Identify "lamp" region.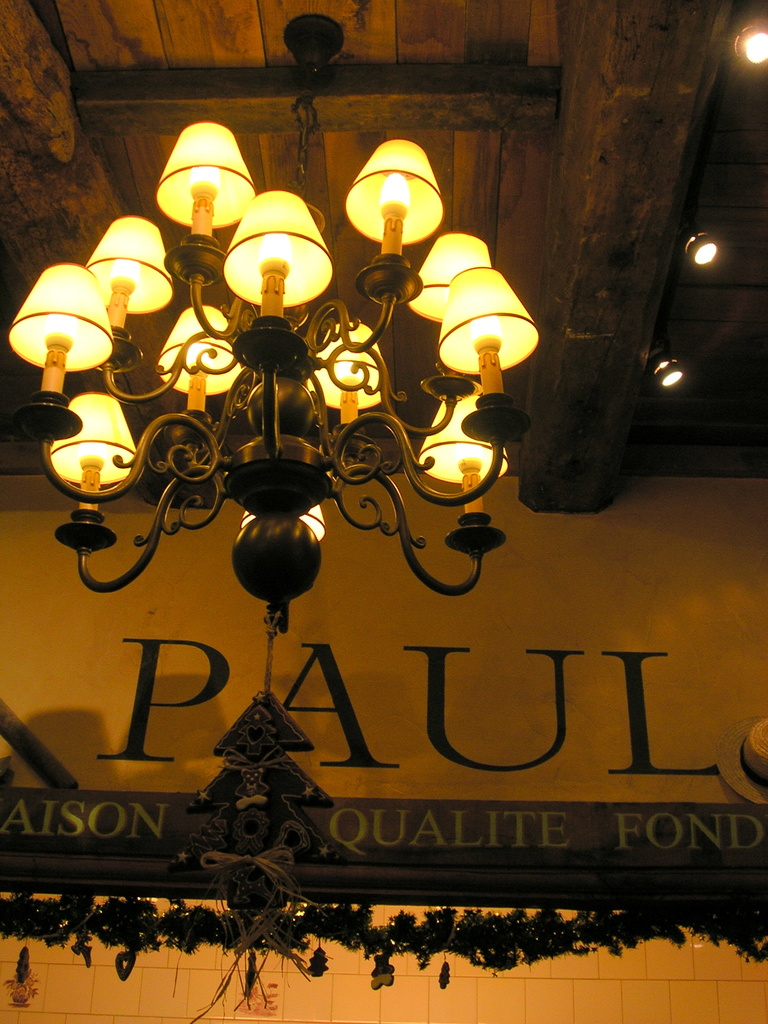
Region: Rect(430, 266, 542, 388).
